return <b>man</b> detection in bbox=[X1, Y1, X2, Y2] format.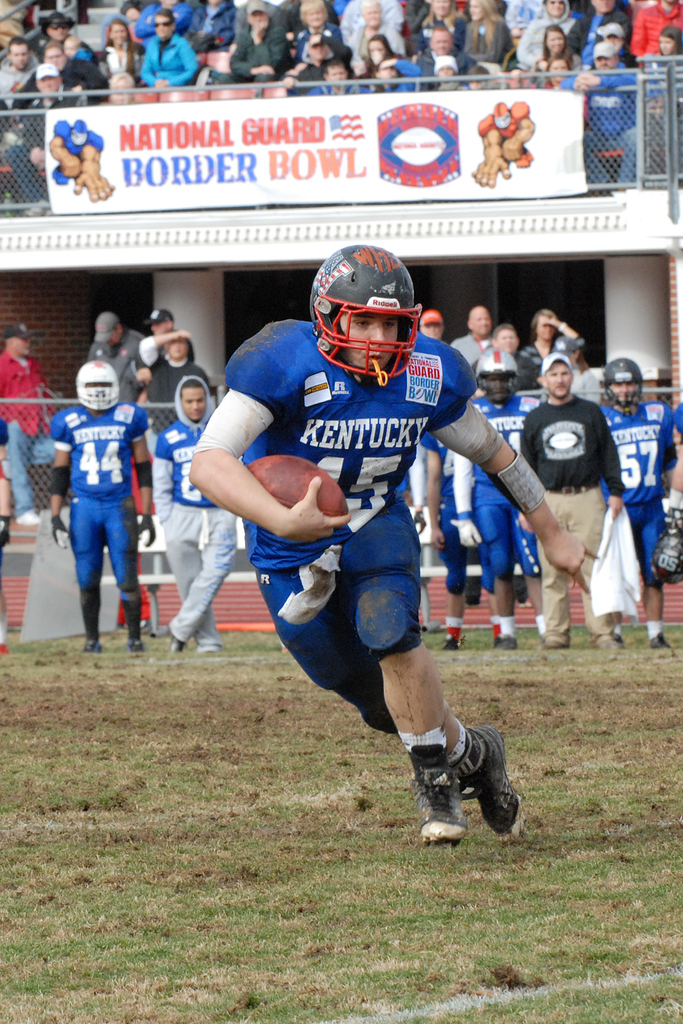
bbox=[471, 100, 536, 186].
